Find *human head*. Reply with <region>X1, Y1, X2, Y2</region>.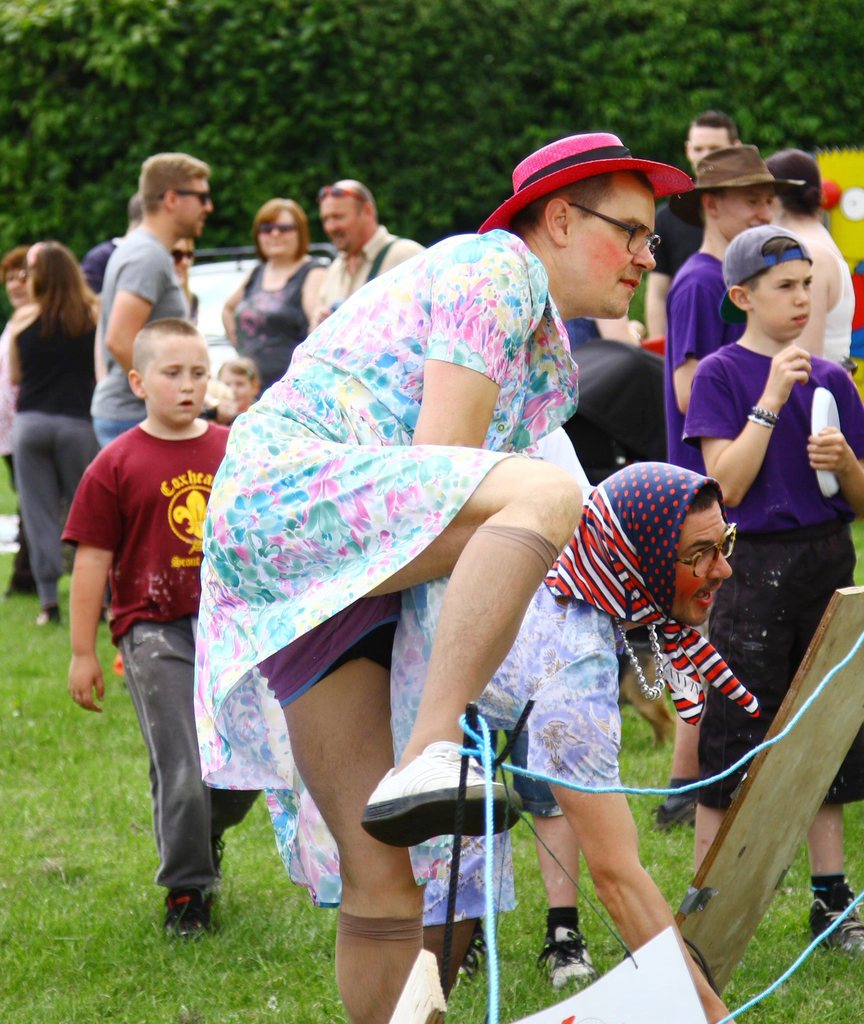
<region>130, 319, 209, 428</region>.
